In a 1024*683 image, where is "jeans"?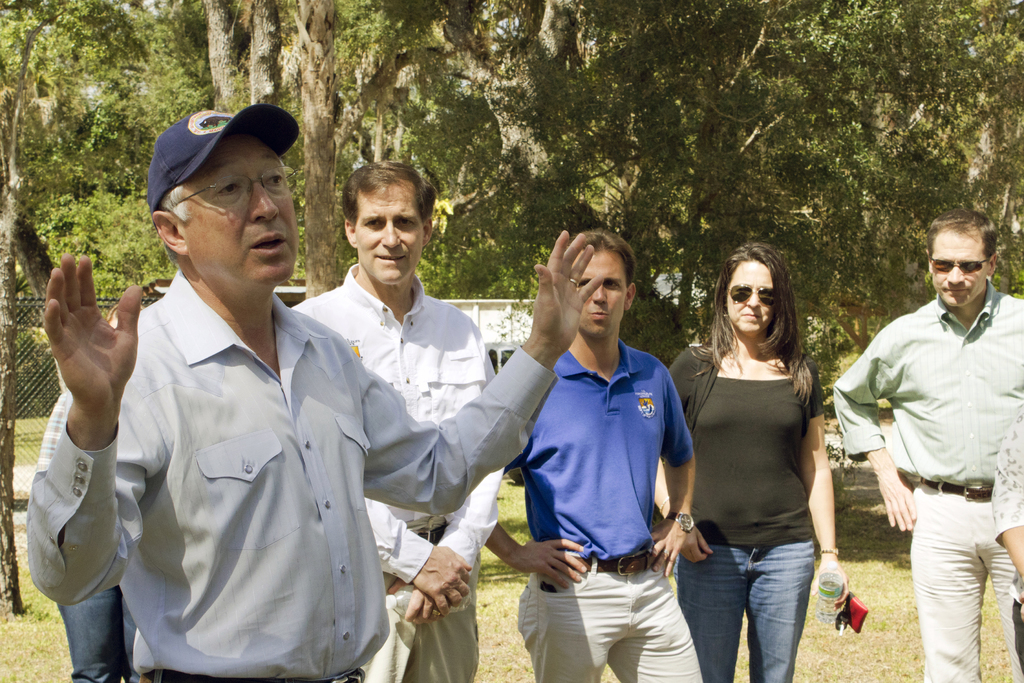
(left=673, top=539, right=824, bottom=682).
